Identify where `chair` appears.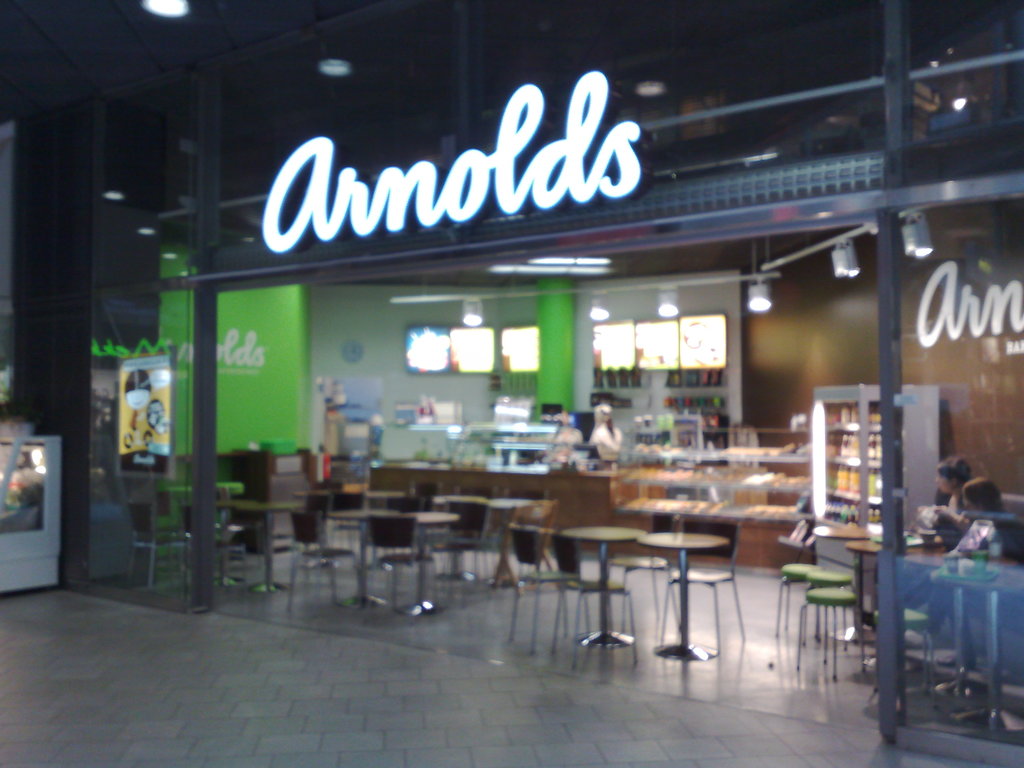
Appears at bbox=(367, 514, 415, 617).
